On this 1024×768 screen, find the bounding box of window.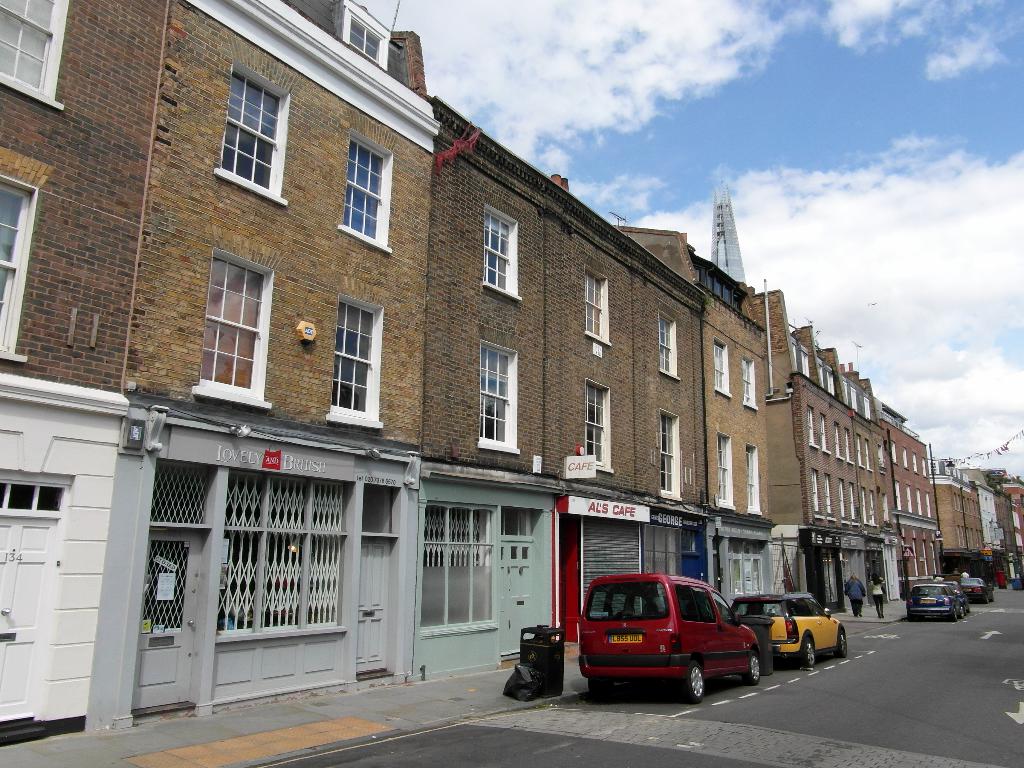
Bounding box: rect(584, 266, 613, 346).
